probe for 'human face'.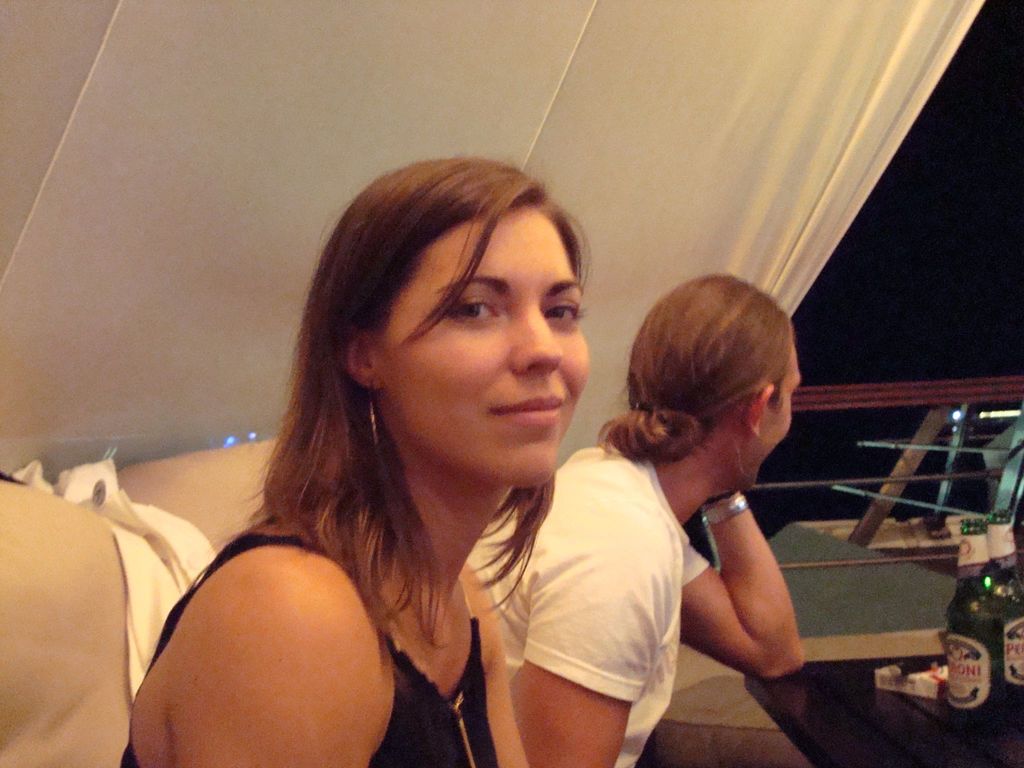
Probe result: 367 196 593 484.
